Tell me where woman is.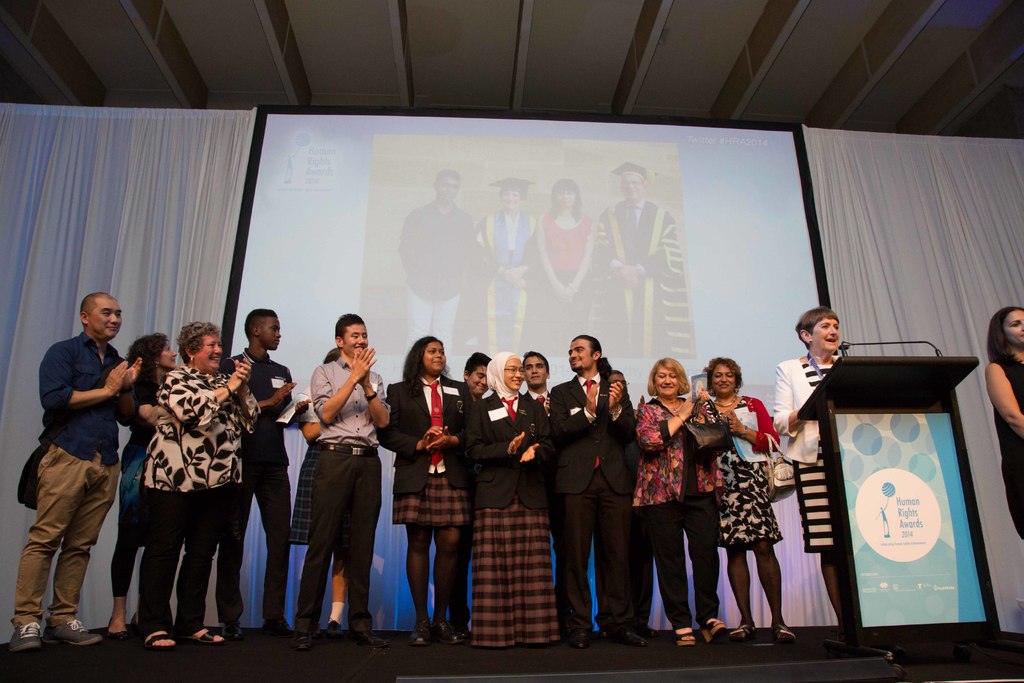
woman is at bbox(138, 317, 263, 658).
